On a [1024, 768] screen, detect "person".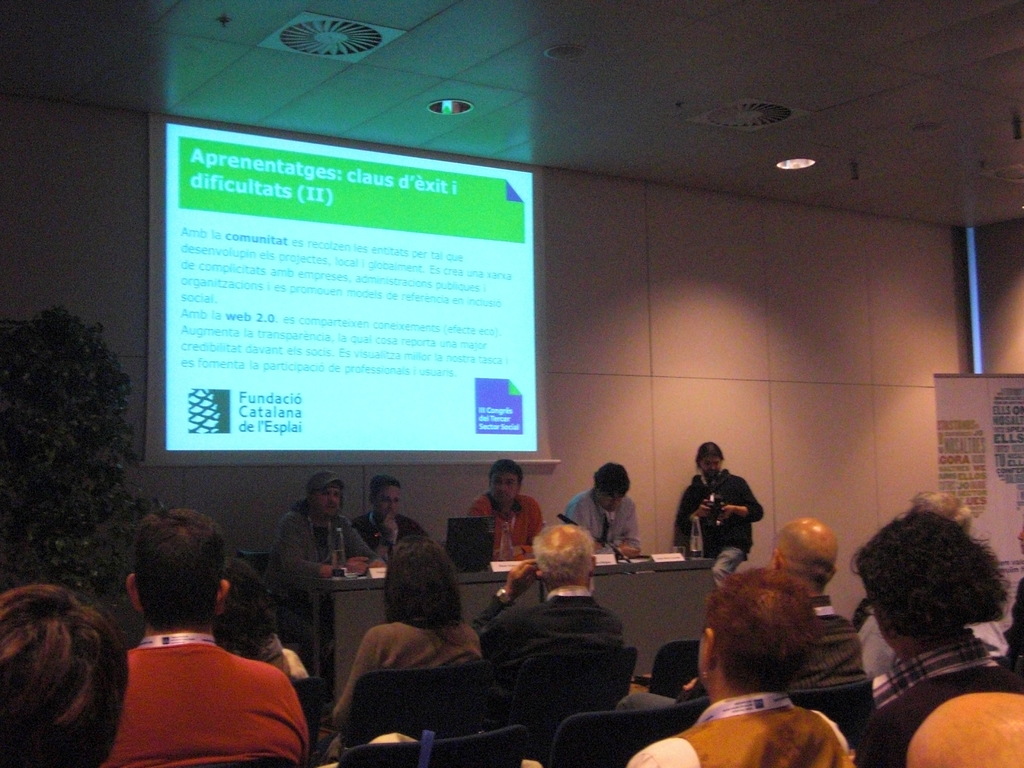
region(909, 685, 1023, 767).
